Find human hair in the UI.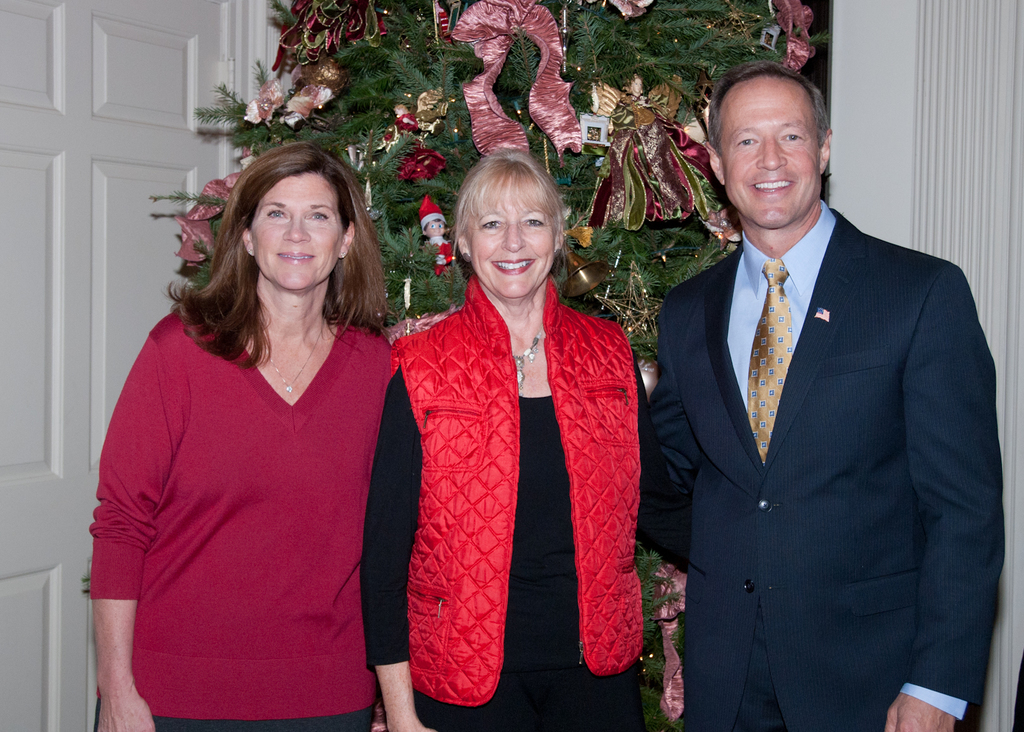
UI element at 166 165 360 352.
